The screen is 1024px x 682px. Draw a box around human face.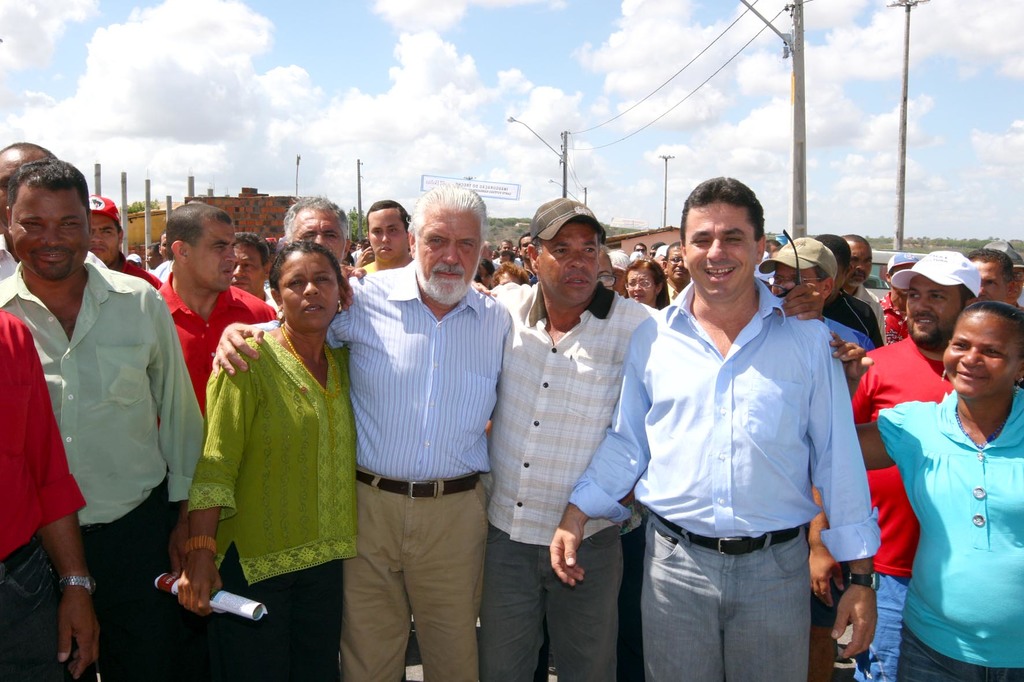
<bbox>678, 205, 750, 306</bbox>.
